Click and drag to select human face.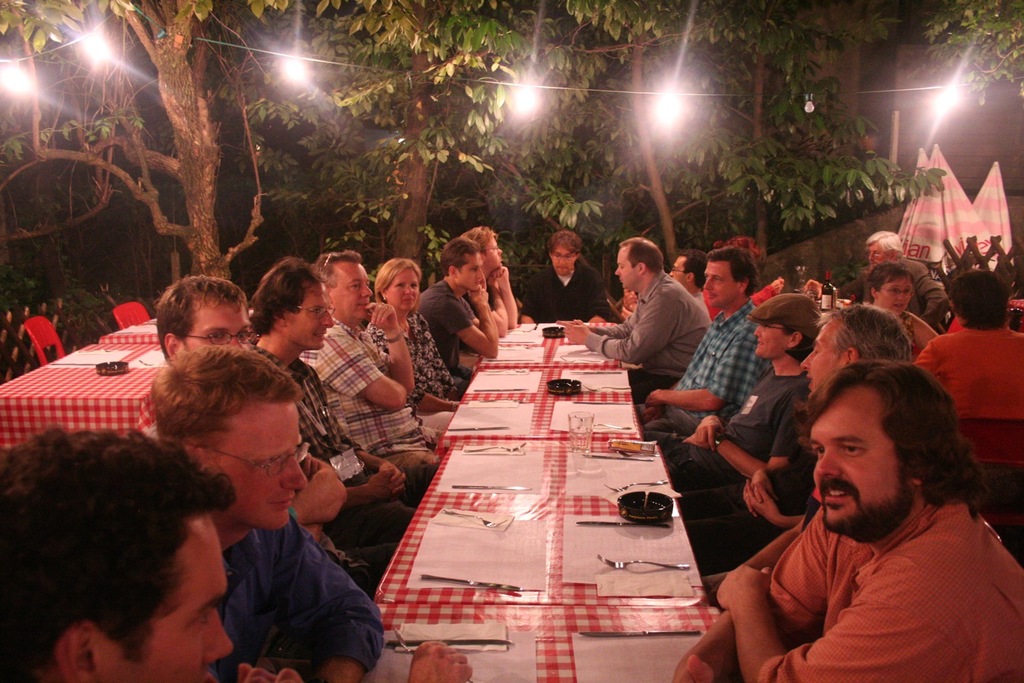
Selection: <region>673, 255, 692, 285</region>.
